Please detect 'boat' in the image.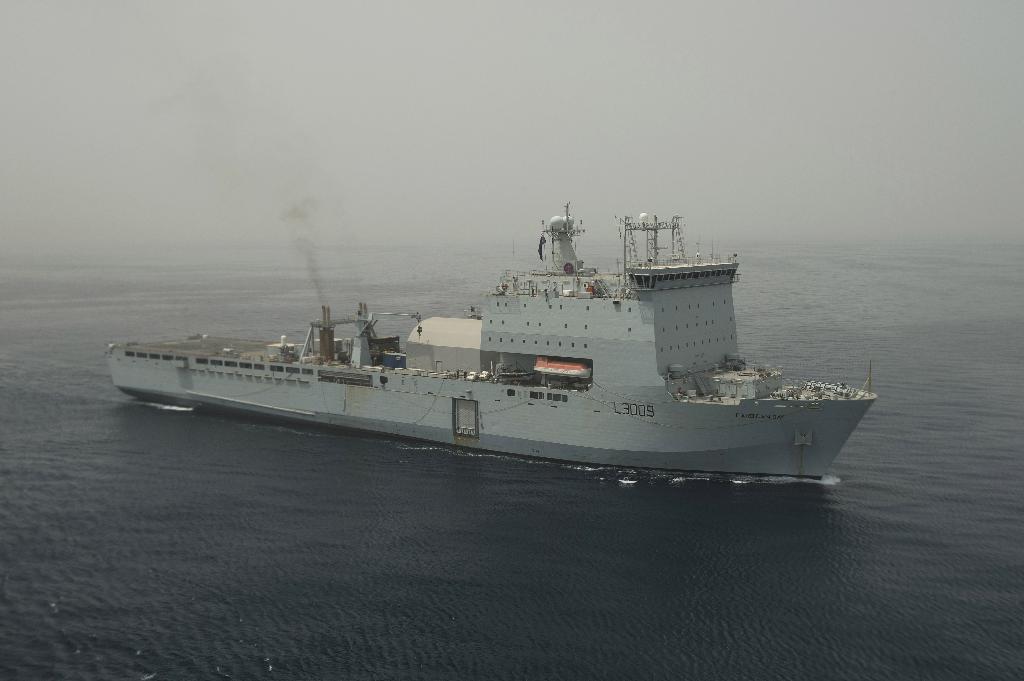
{"x1": 123, "y1": 186, "x2": 861, "y2": 475}.
